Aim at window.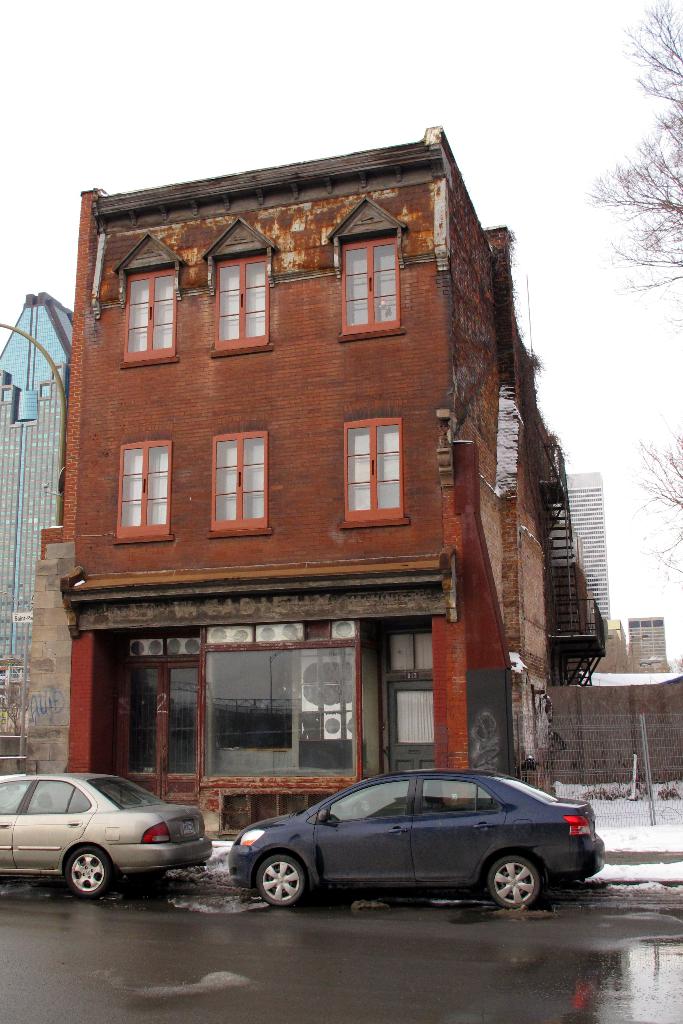
Aimed at select_region(208, 428, 270, 535).
